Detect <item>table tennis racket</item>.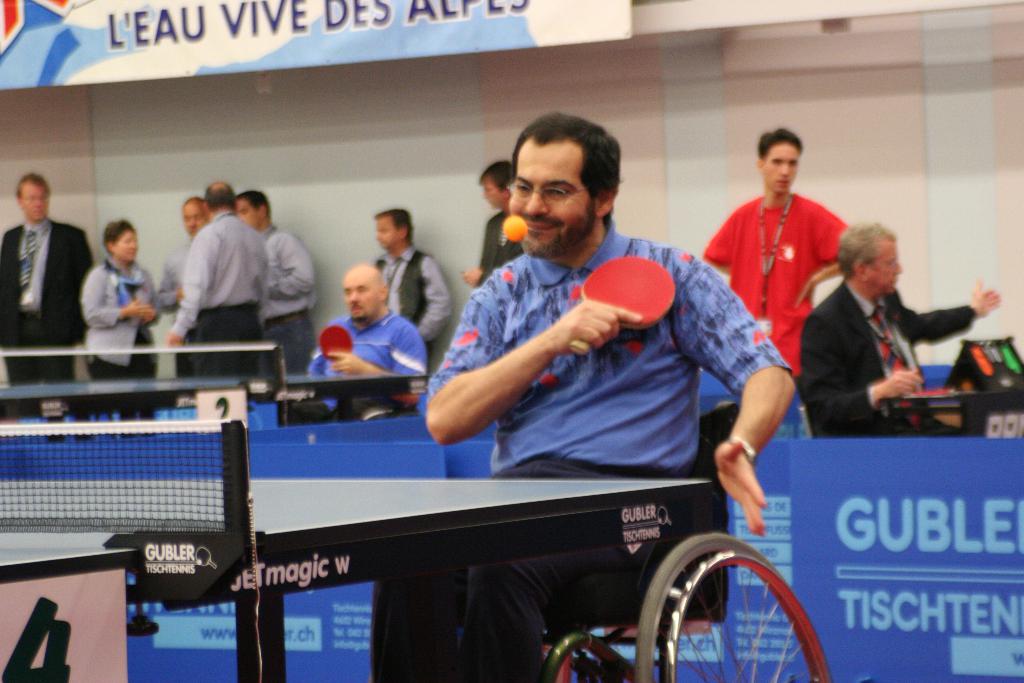
Detected at [320,327,354,374].
